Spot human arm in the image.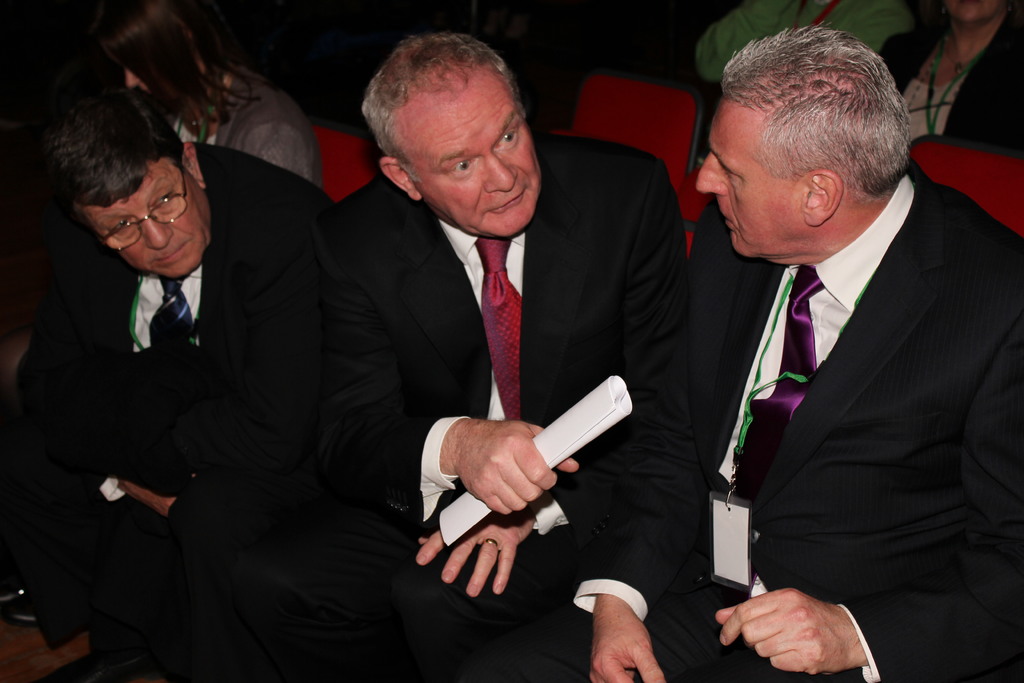
human arm found at bbox=(710, 242, 1023, 682).
